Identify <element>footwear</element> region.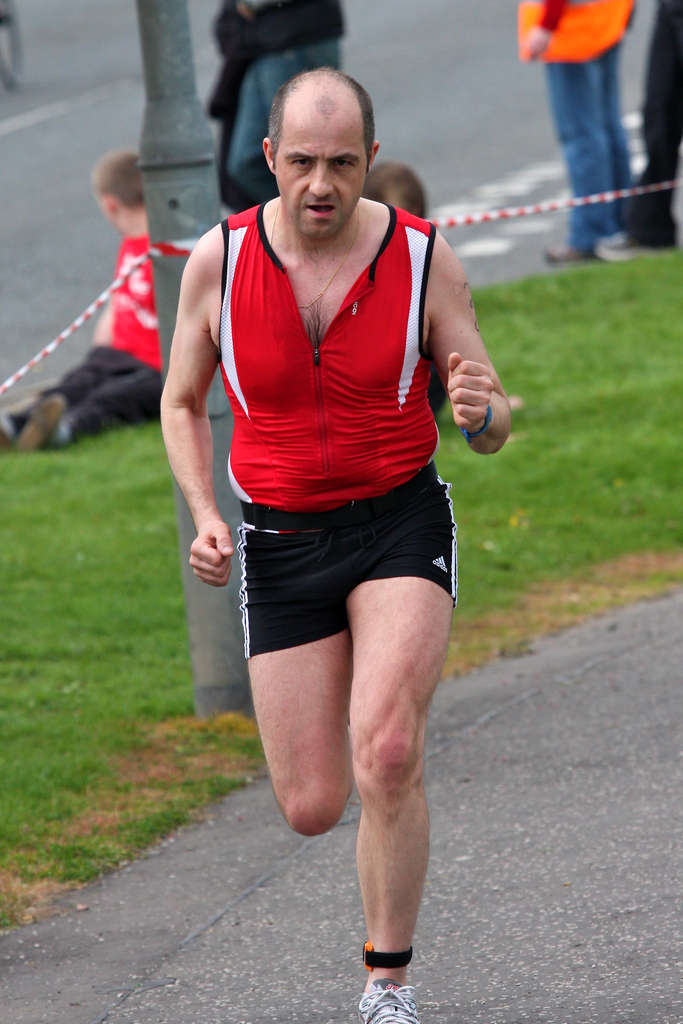
Region: pyautogui.locateOnScreen(15, 390, 61, 454).
